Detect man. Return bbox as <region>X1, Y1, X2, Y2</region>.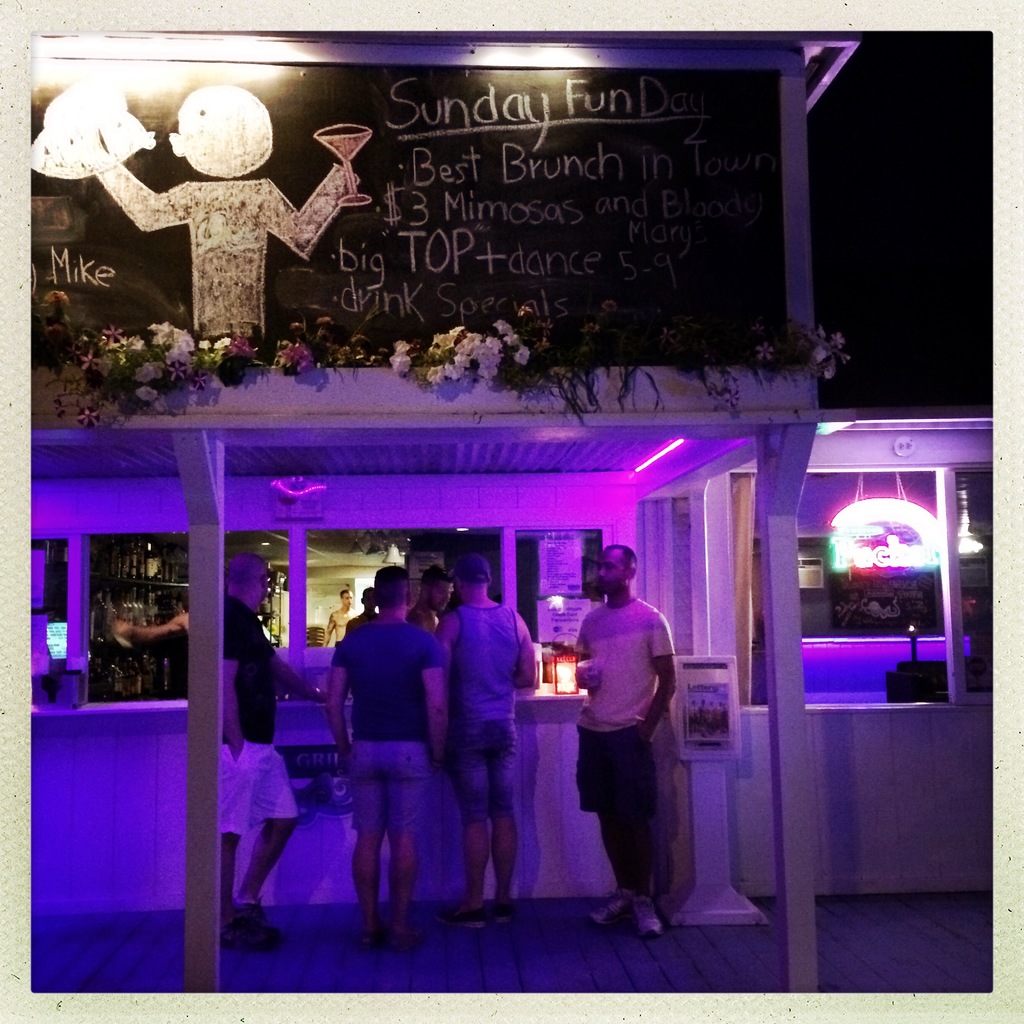
<region>696, 699, 707, 742</region>.
